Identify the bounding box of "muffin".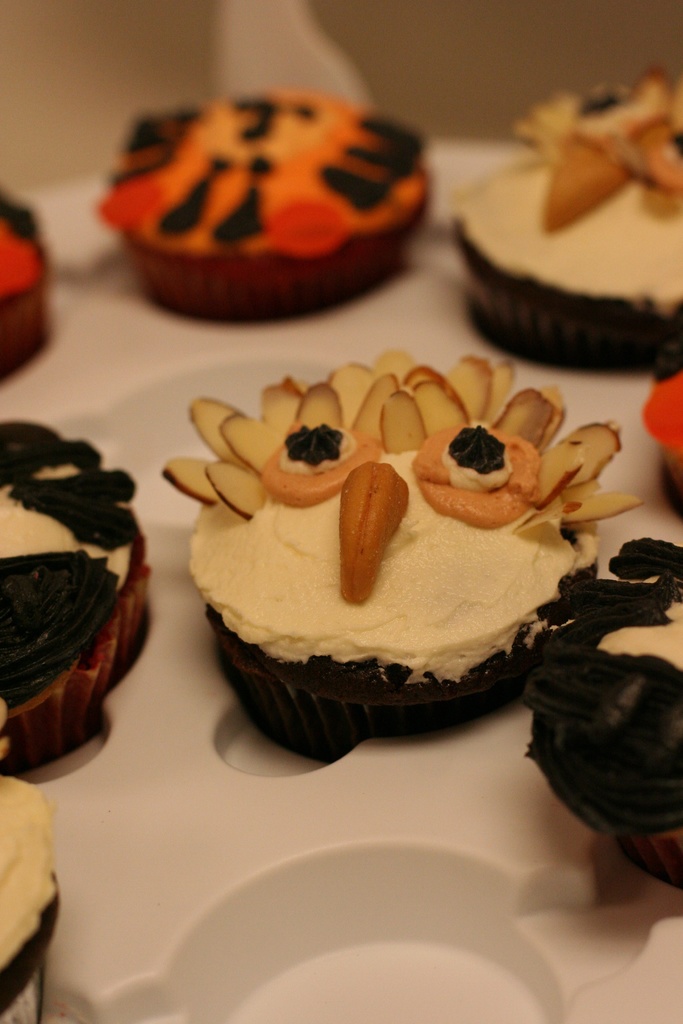
(509,525,682,893).
